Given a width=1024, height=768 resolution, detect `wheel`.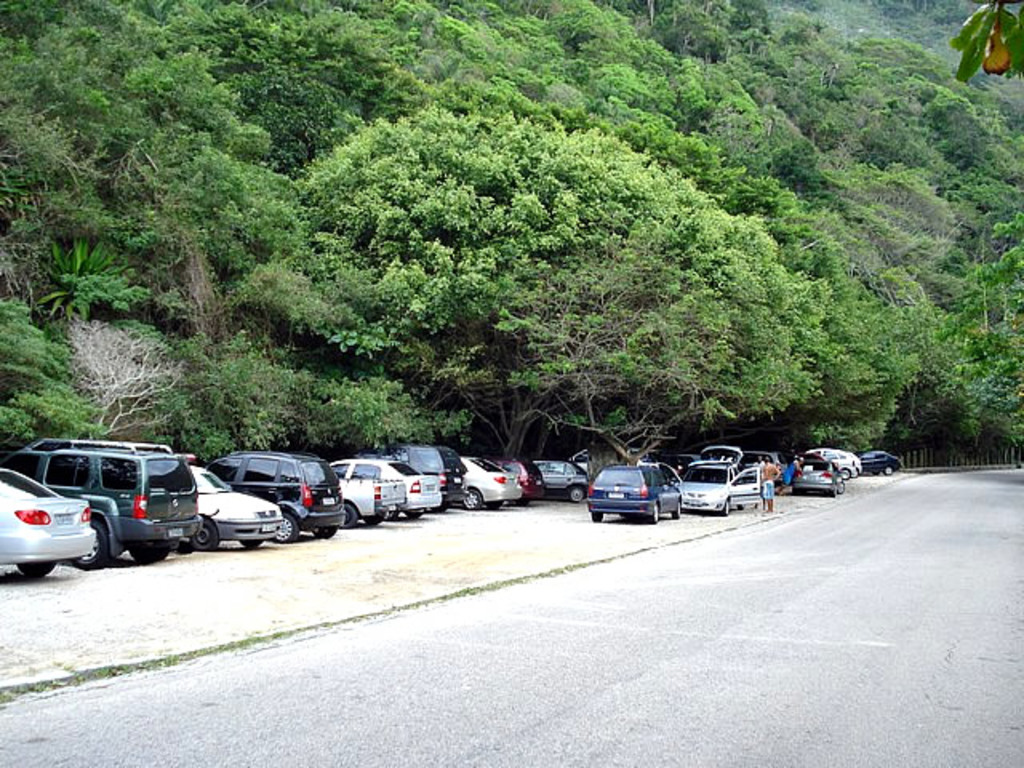
720,499,728,515.
